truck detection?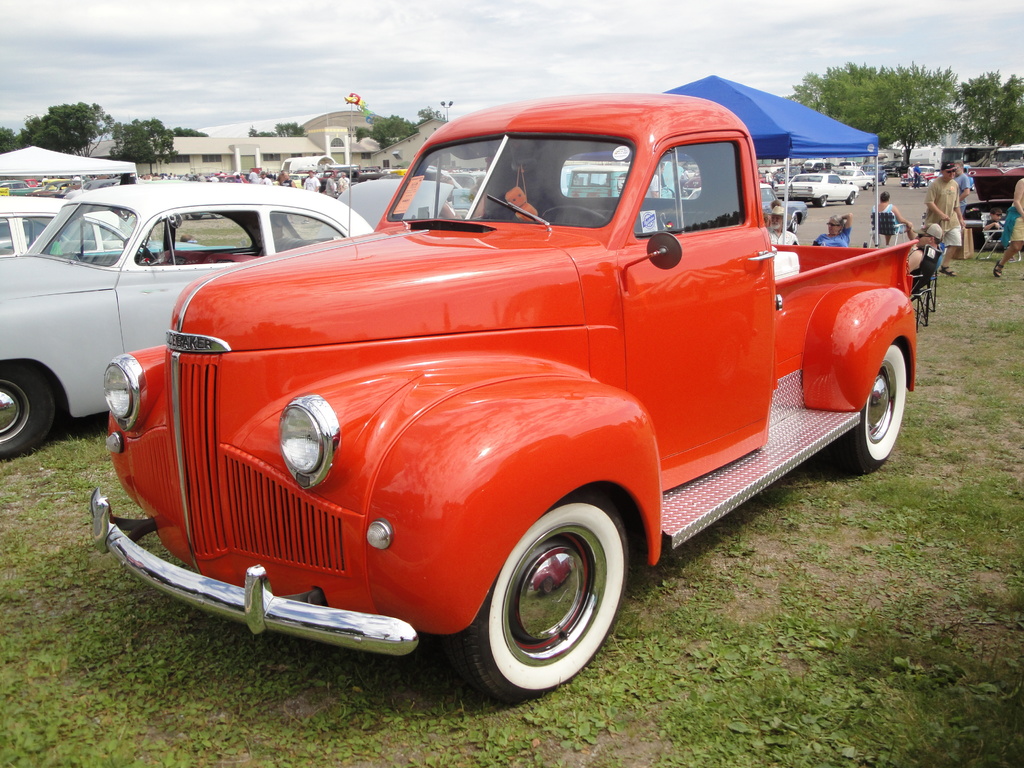
crop(448, 162, 632, 218)
